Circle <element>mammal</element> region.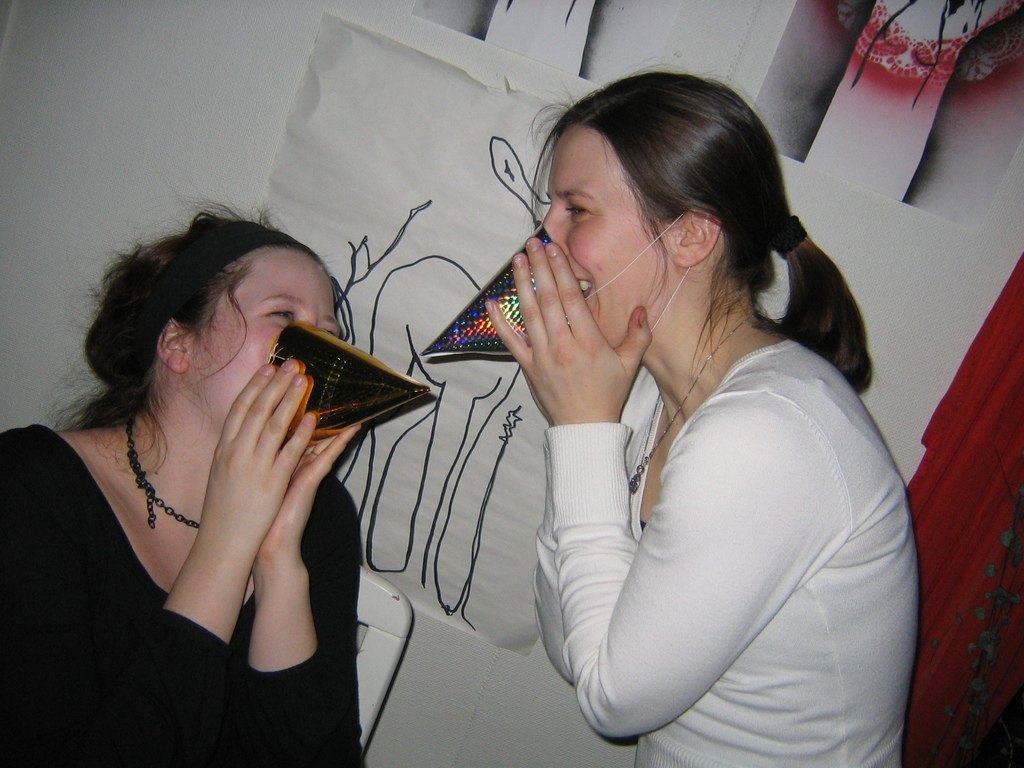
Region: bbox(0, 179, 365, 767).
